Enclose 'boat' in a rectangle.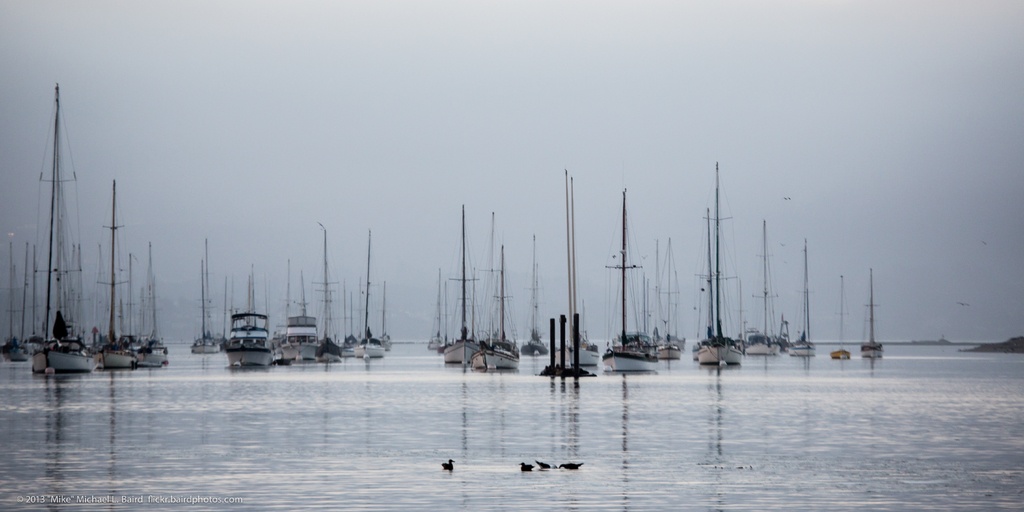
339:291:359:364.
